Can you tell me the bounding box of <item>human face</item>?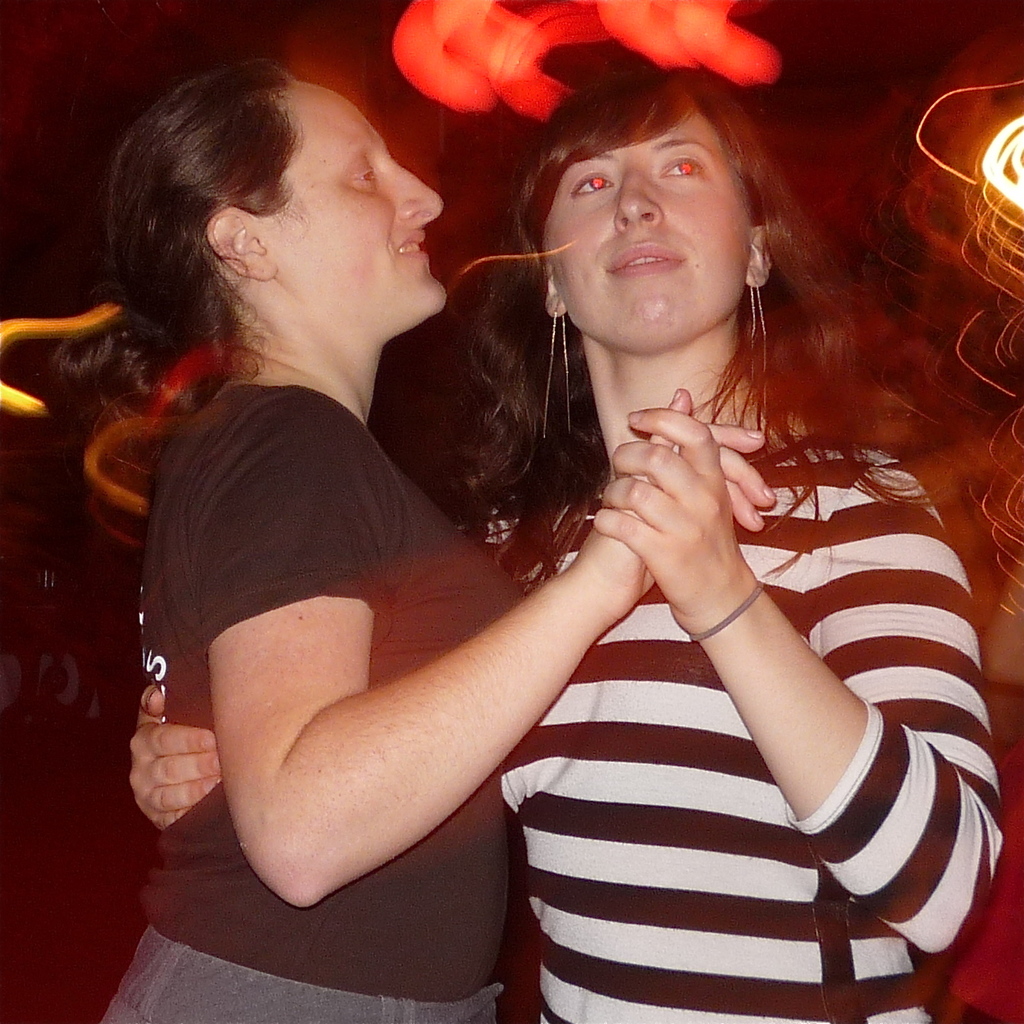
{"x1": 546, "y1": 108, "x2": 761, "y2": 337}.
